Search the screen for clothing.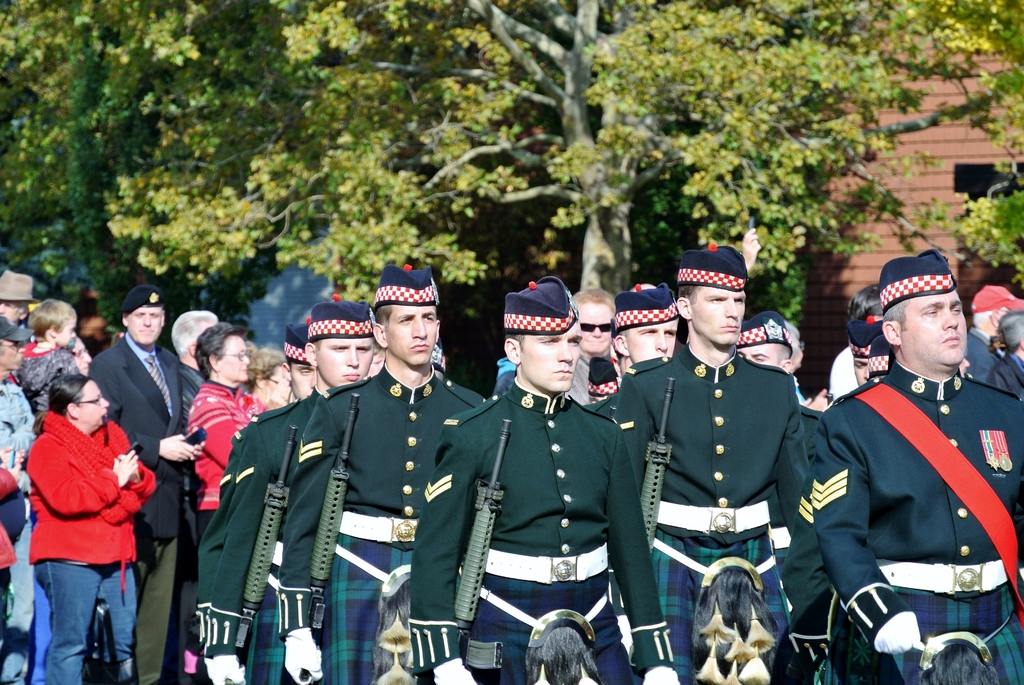
Found at region(410, 372, 673, 684).
